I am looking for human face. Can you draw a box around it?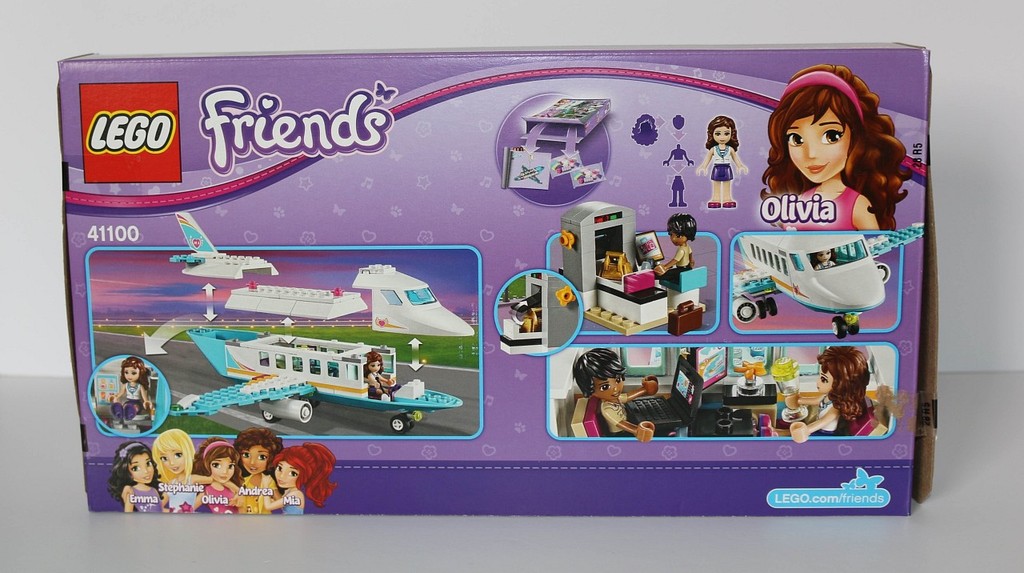
Sure, the bounding box is 672/235/681/242.
